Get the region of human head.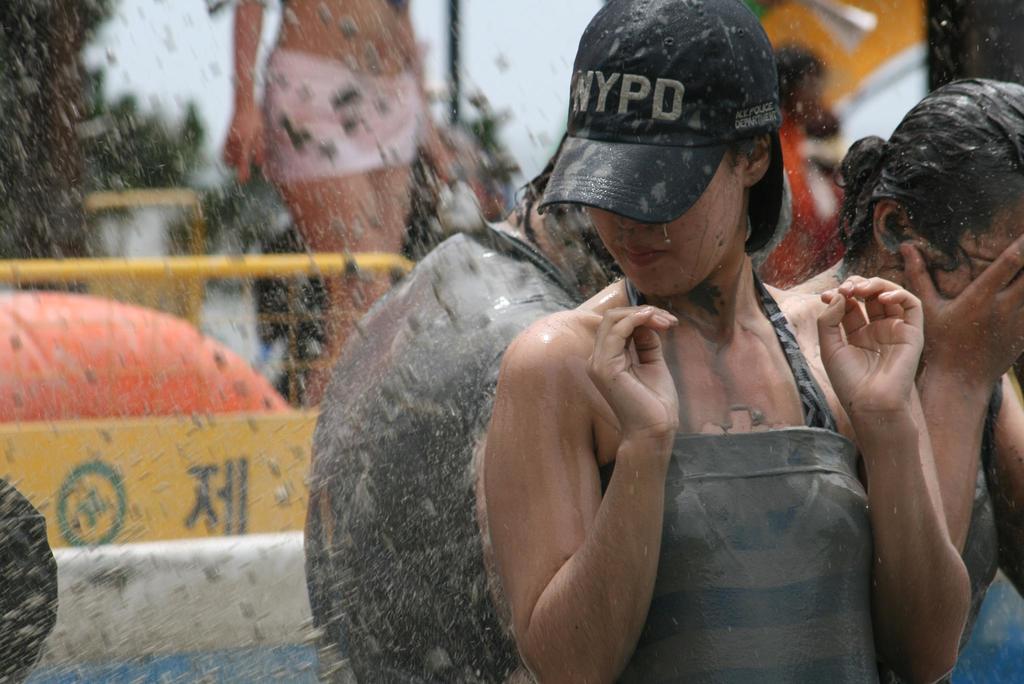
detection(834, 75, 1023, 301).
